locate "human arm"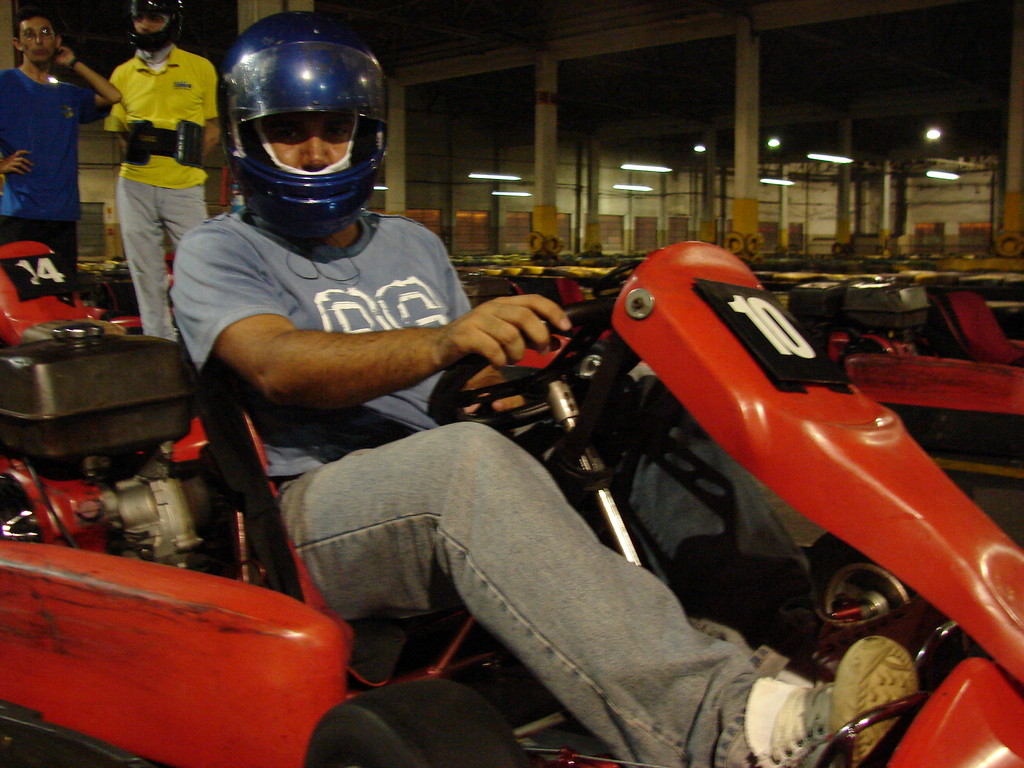
[left=95, top=65, right=137, bottom=157]
